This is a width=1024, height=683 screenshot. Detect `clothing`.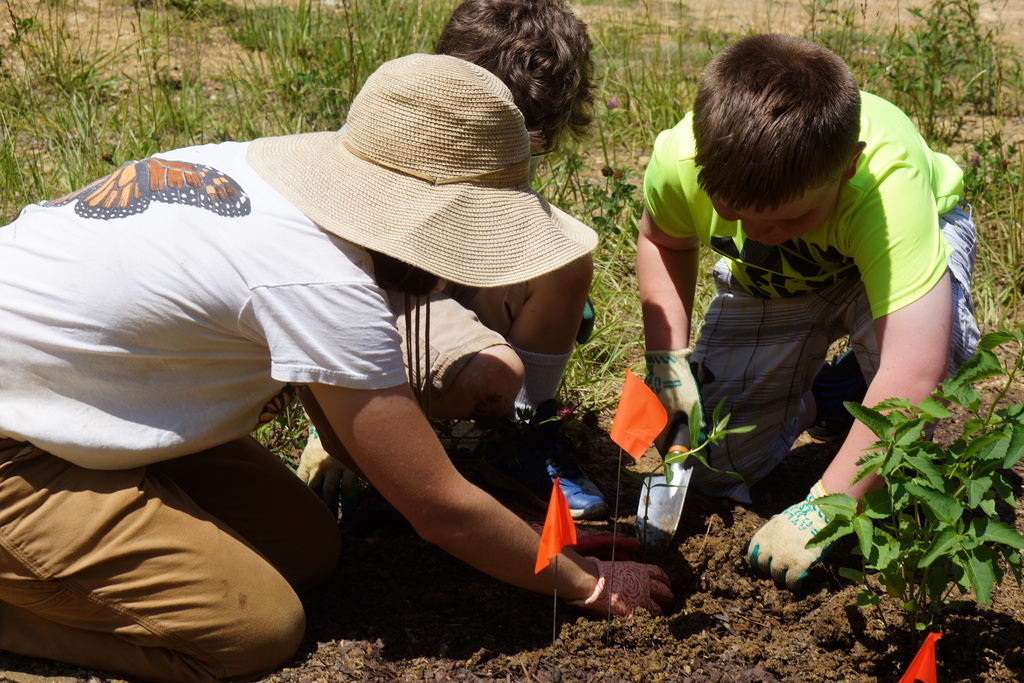
x1=0, y1=143, x2=409, y2=470.
